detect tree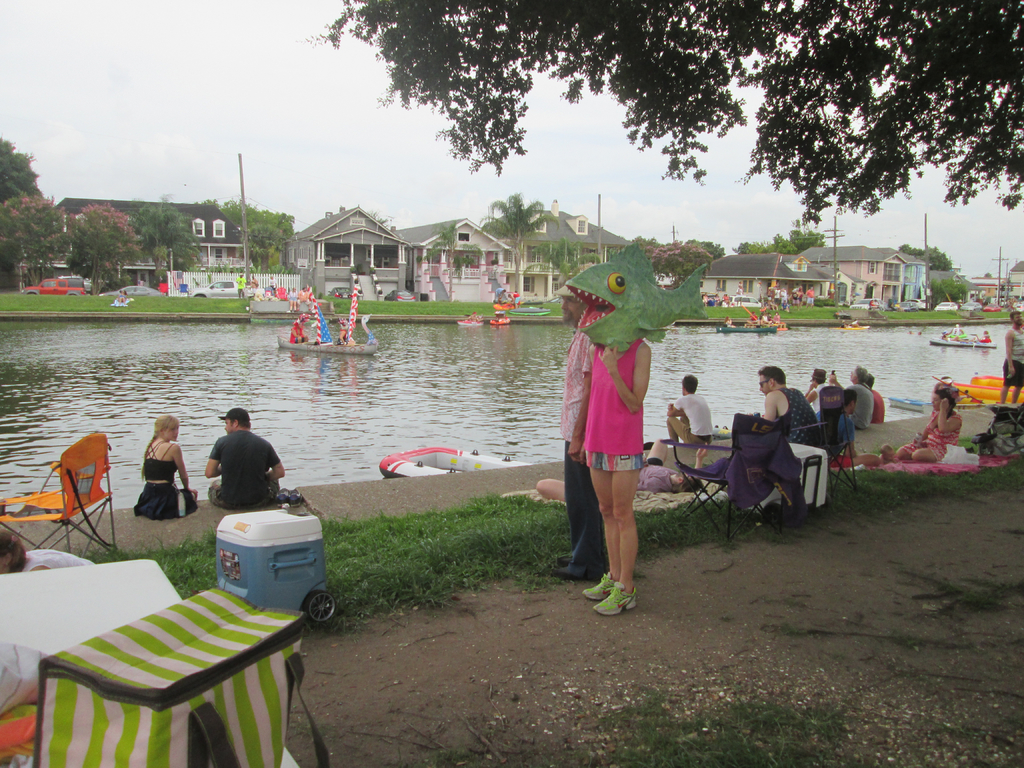
{"left": 883, "top": 245, "right": 966, "bottom": 321}
